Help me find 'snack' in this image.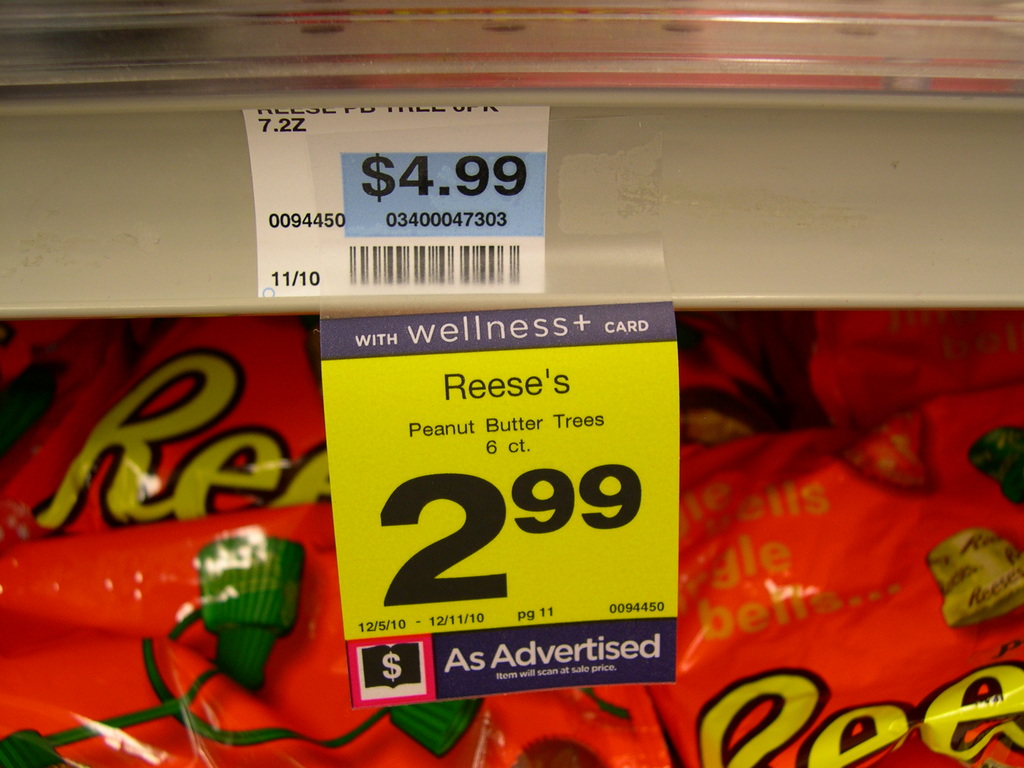
Found it: <bbox>0, 297, 1023, 767</bbox>.
